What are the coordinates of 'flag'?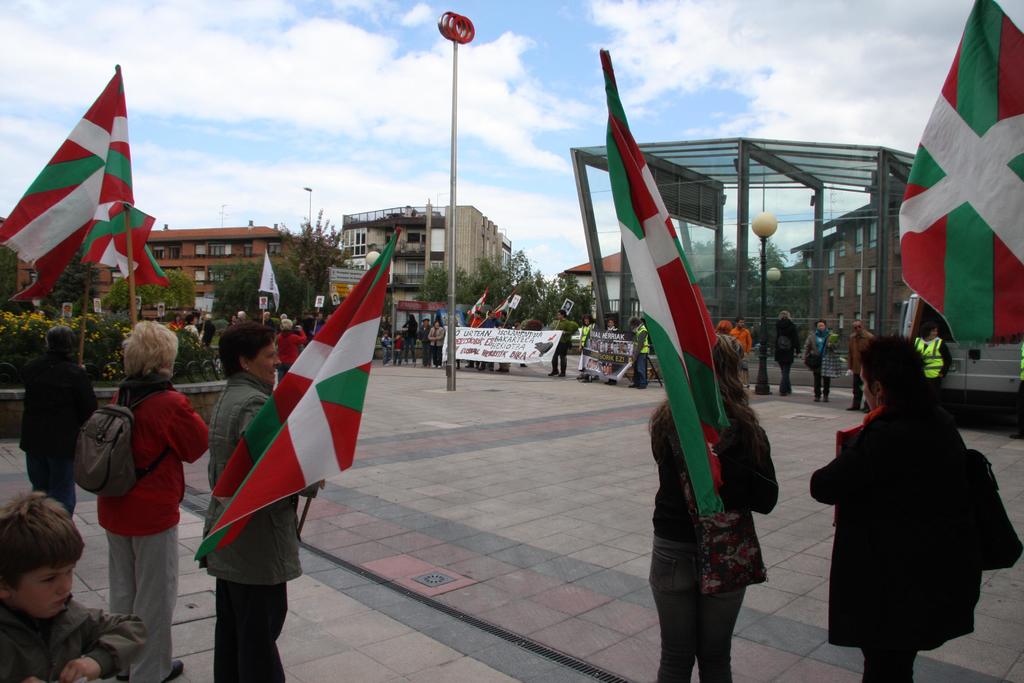
{"x1": 460, "y1": 297, "x2": 487, "y2": 335}.
